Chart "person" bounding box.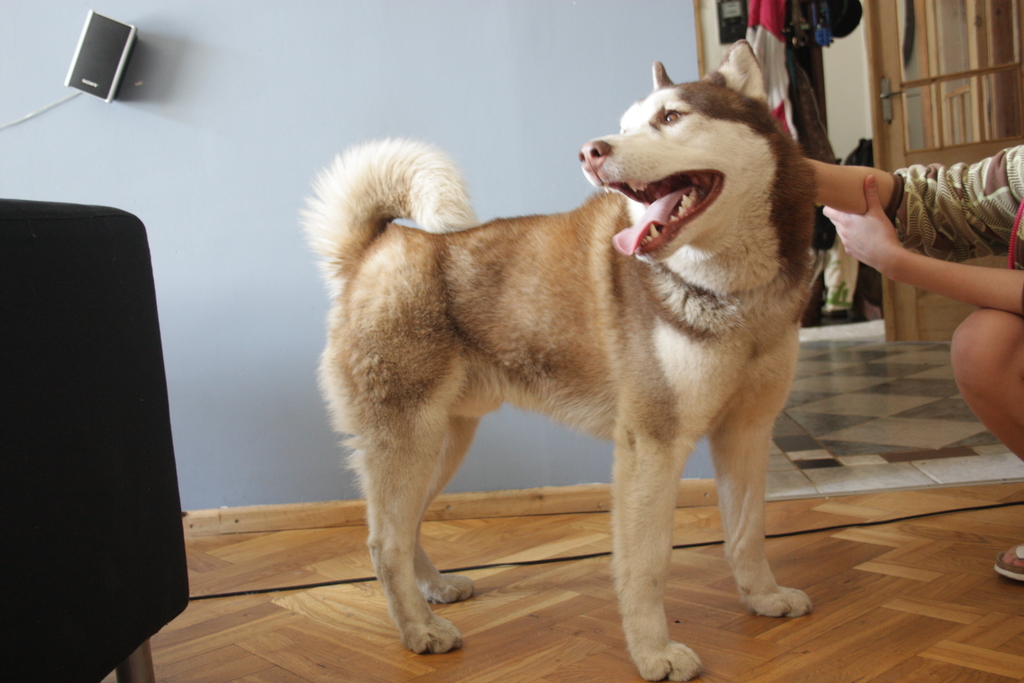
Charted: (left=792, top=140, right=1023, bottom=586).
